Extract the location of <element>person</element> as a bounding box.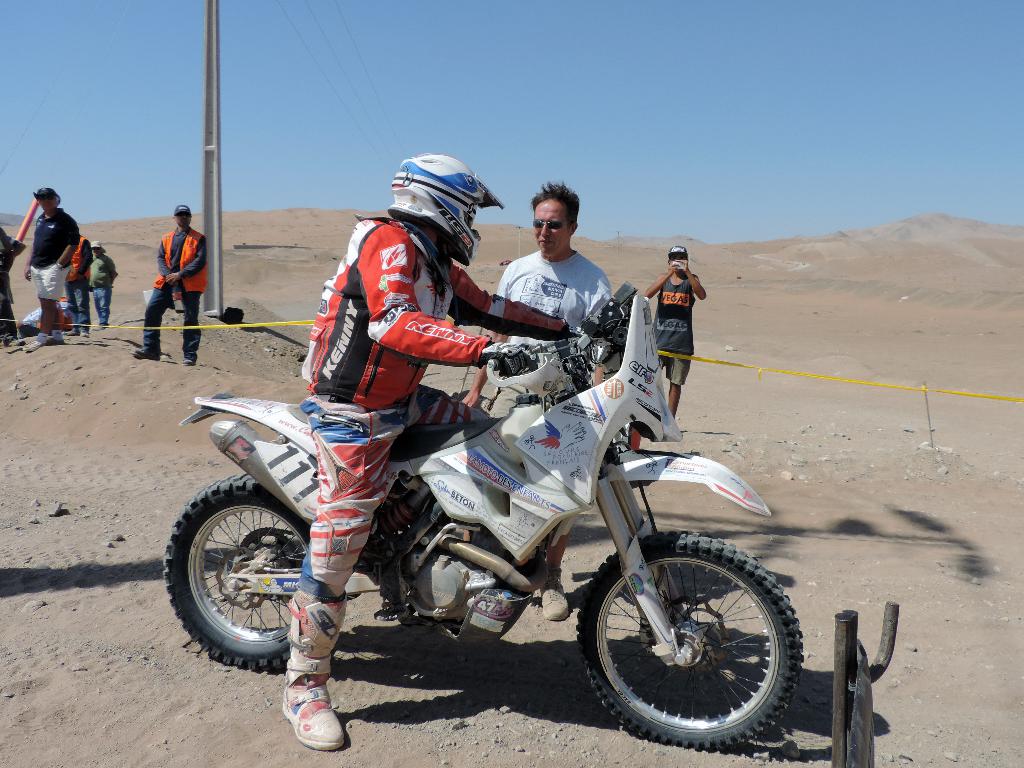
detection(277, 151, 584, 746).
